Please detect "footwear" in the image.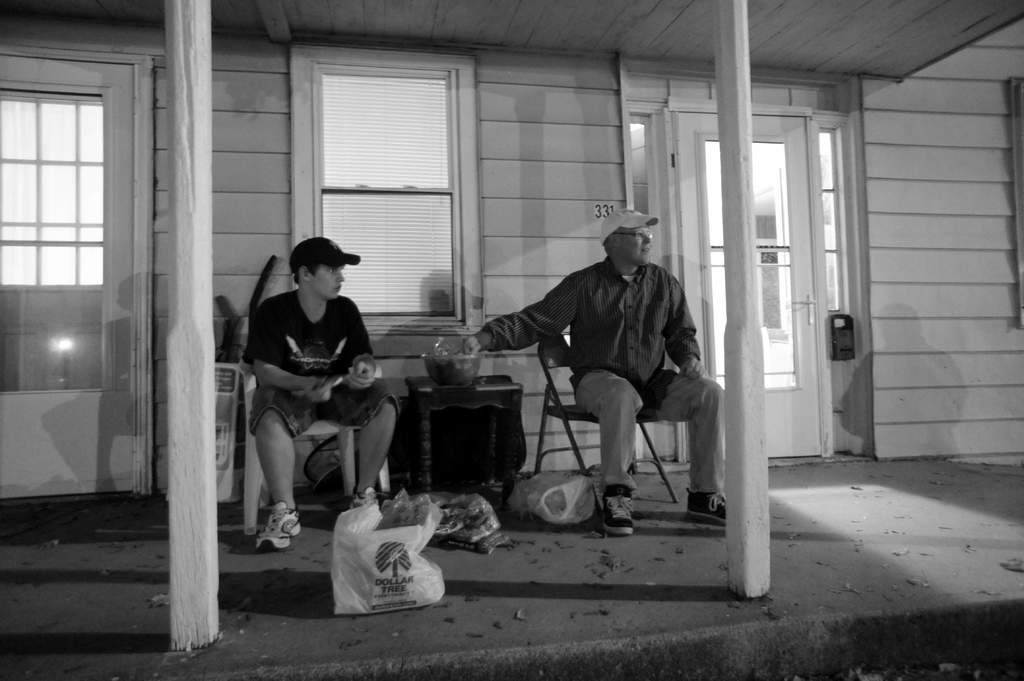
[x1=350, y1=485, x2=383, y2=512].
